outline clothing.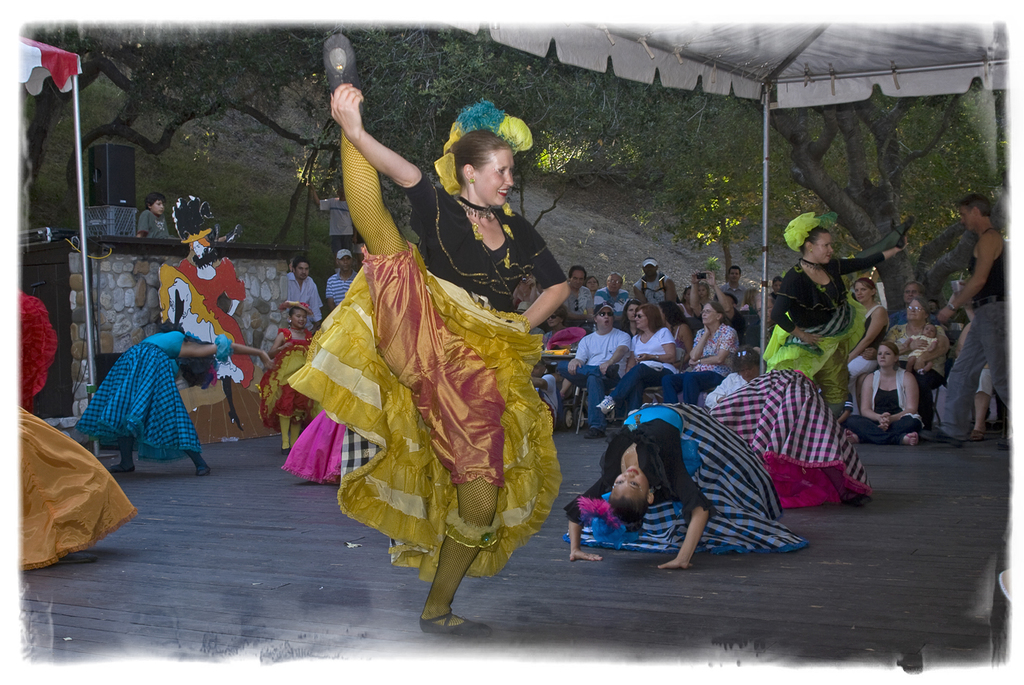
Outline: locate(541, 327, 580, 398).
